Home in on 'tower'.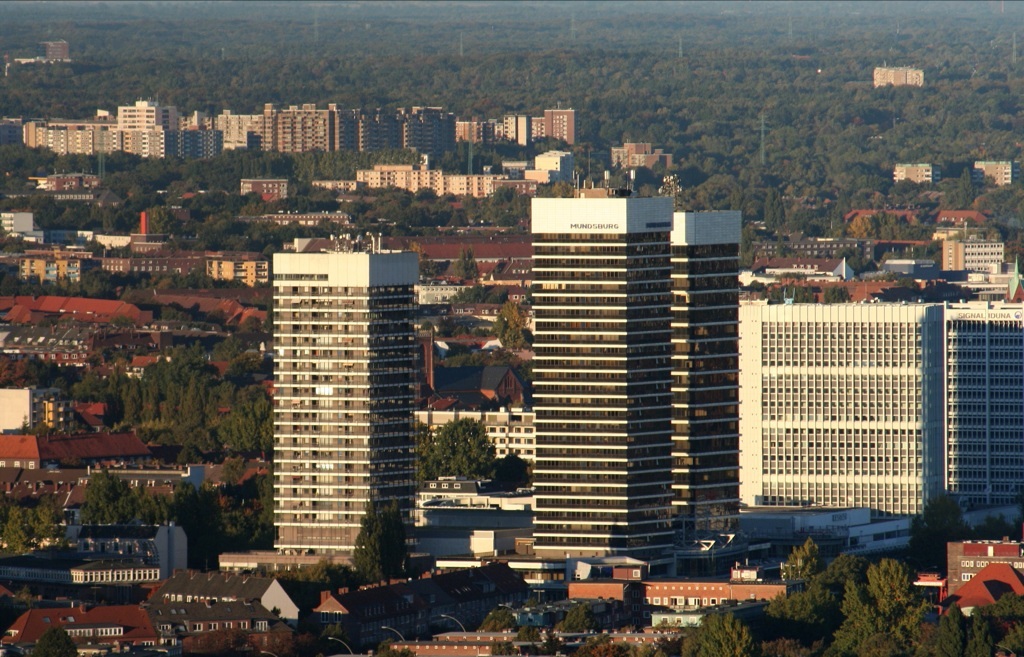
Homed in at BBox(401, 113, 422, 148).
